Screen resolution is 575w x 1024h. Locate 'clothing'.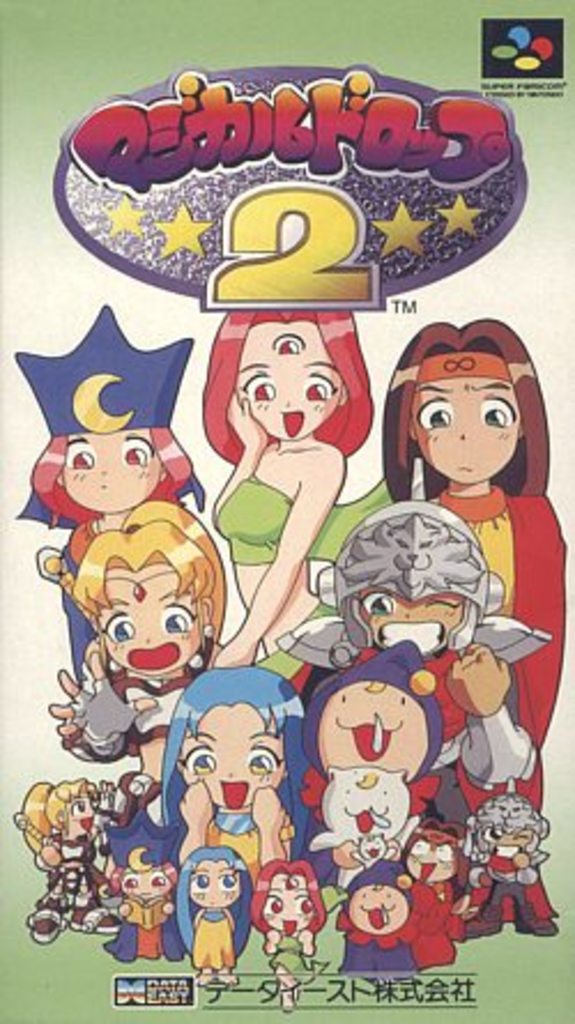
[x1=458, y1=755, x2=559, y2=925].
